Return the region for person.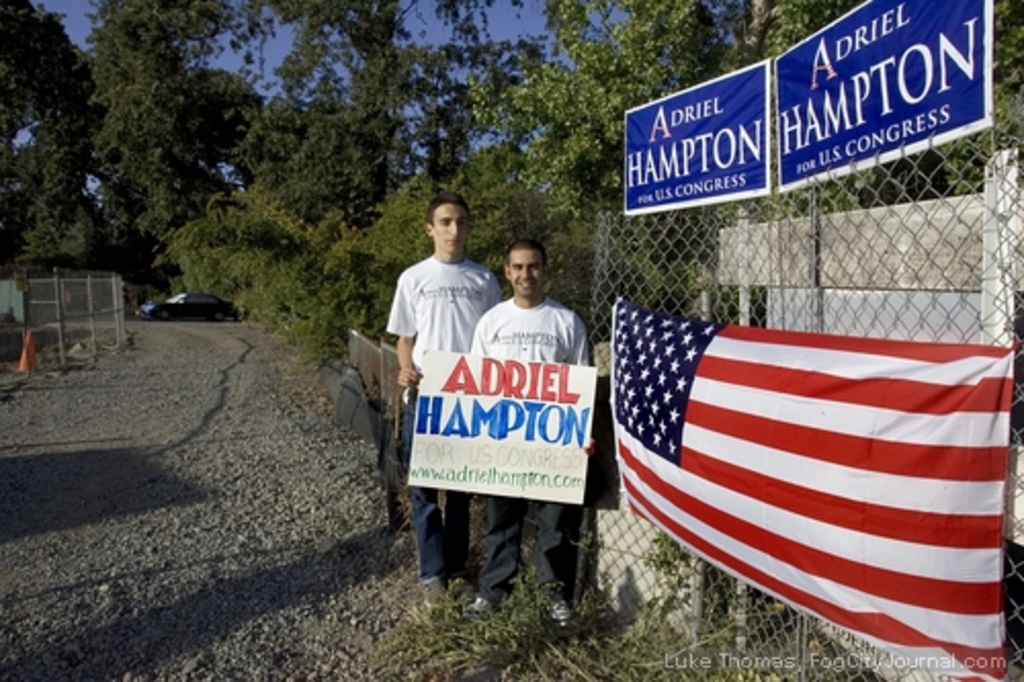
rect(385, 190, 506, 608).
